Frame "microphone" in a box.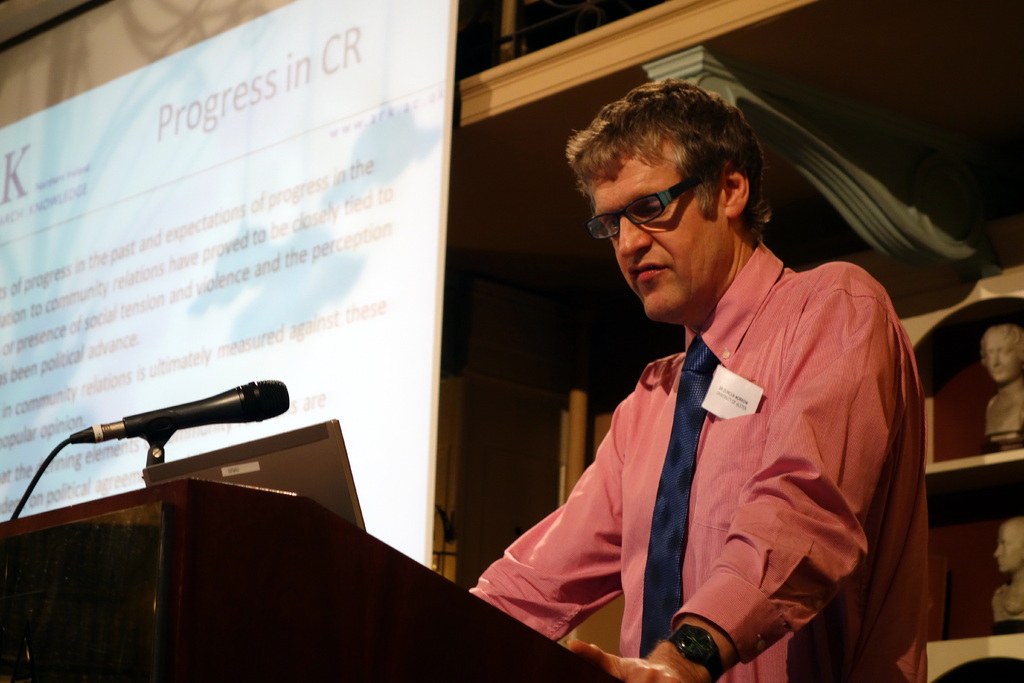
[74, 374, 305, 445].
